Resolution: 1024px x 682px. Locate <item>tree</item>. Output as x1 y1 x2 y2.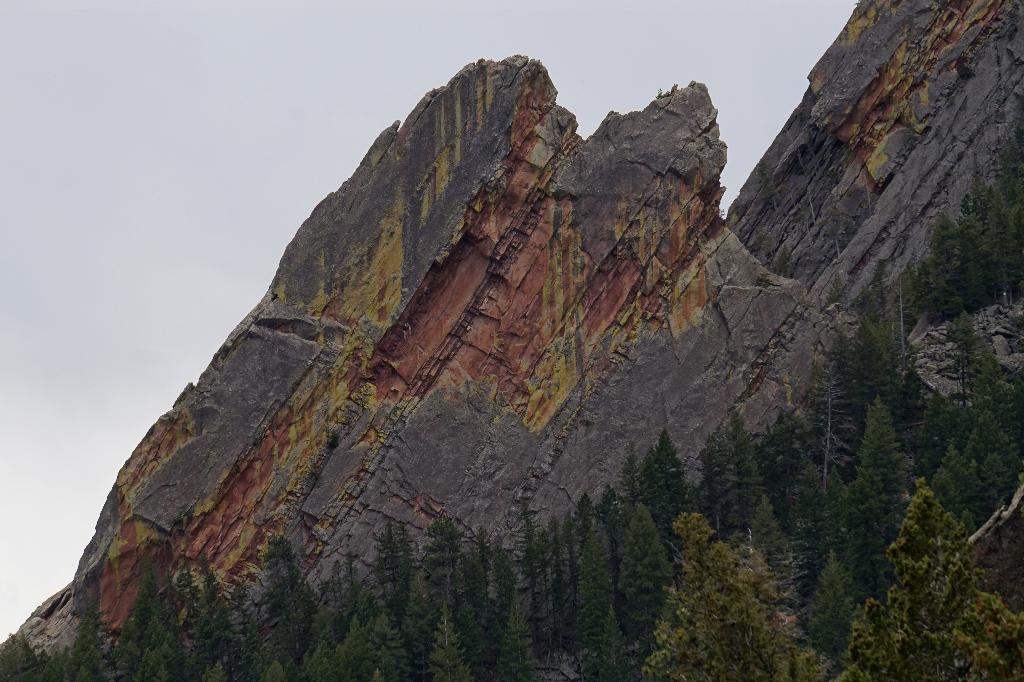
445 522 502 681.
